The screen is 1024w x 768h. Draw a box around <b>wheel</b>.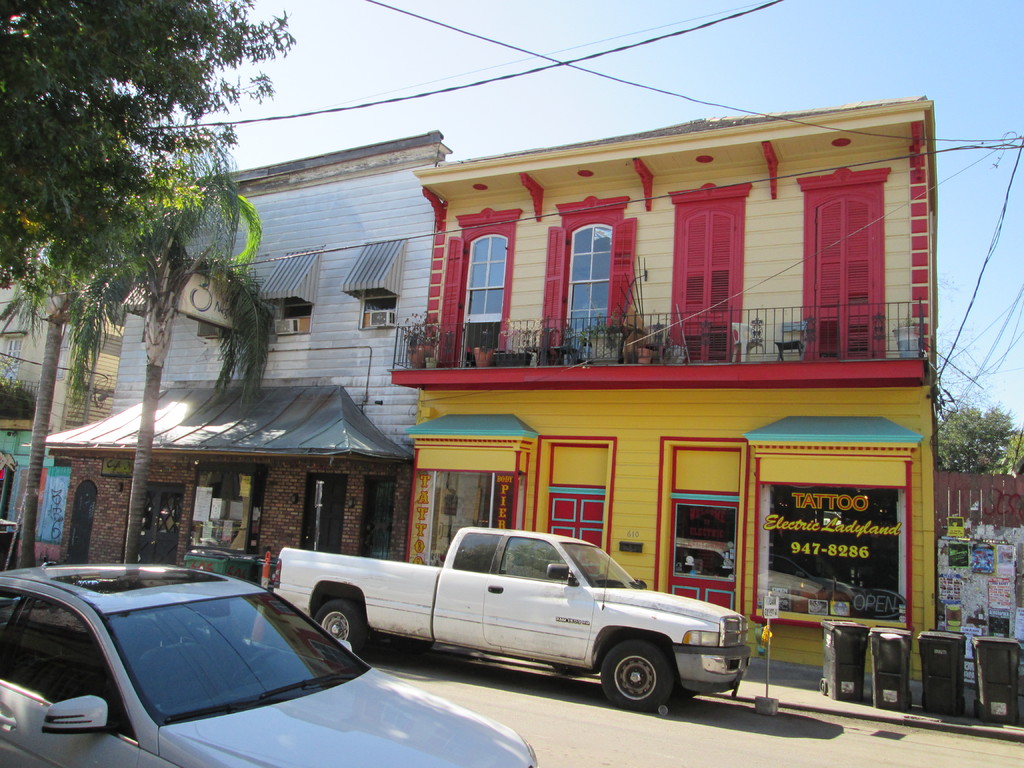
bbox(601, 643, 671, 712).
